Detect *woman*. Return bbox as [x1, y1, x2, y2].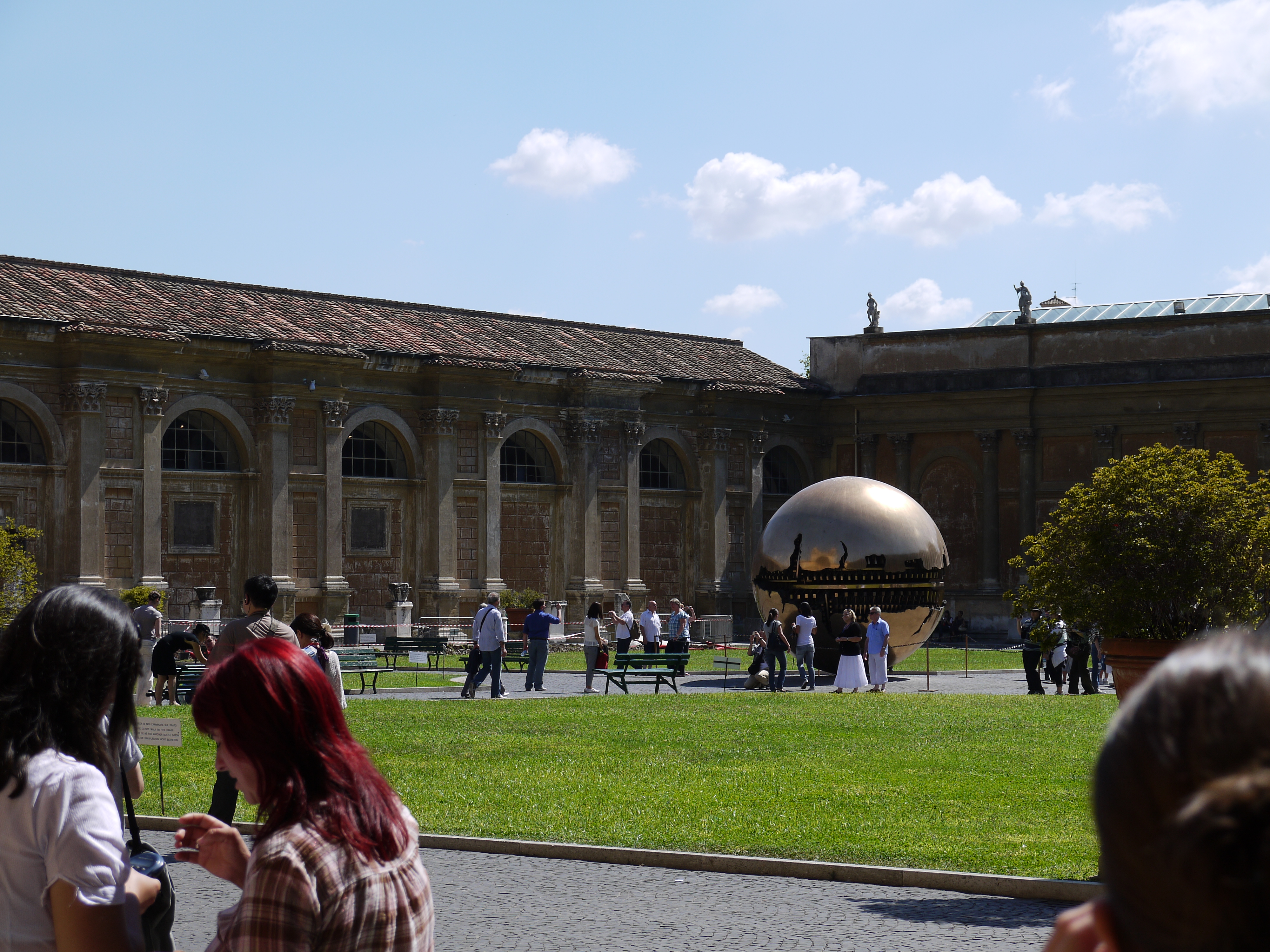
[92, 193, 109, 217].
